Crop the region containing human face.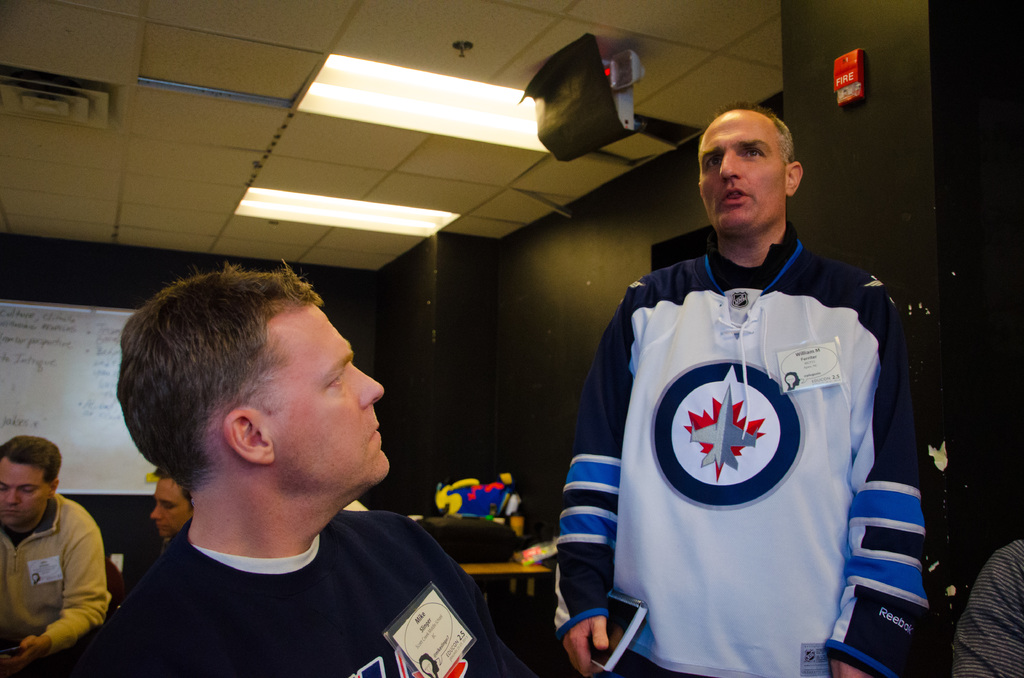
Crop region: select_region(278, 314, 388, 514).
